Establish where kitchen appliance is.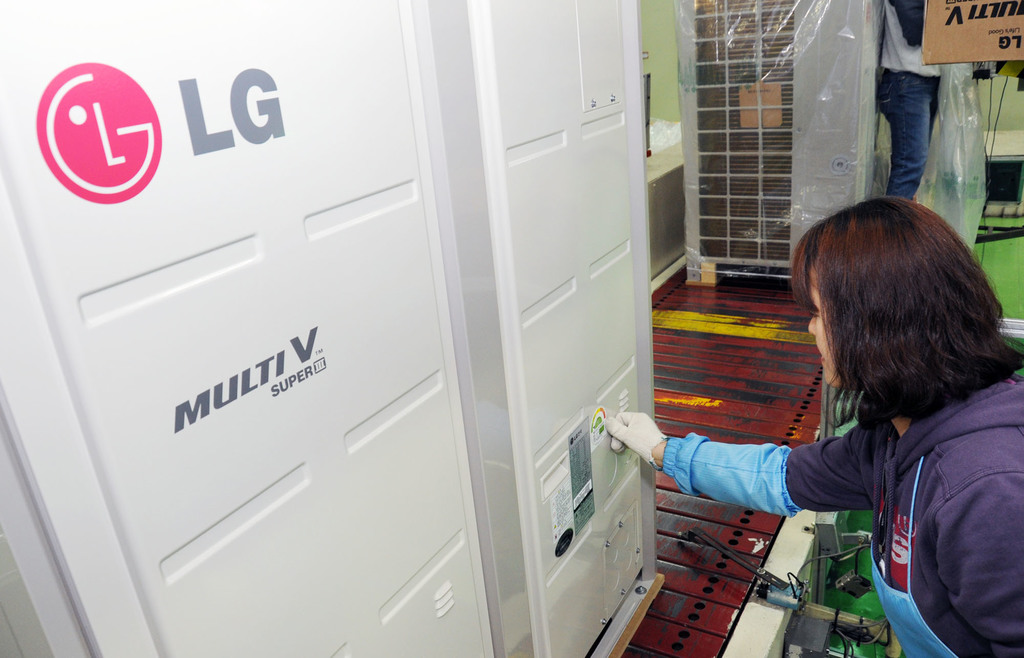
Established at {"left": 685, "top": 4, "right": 878, "bottom": 291}.
